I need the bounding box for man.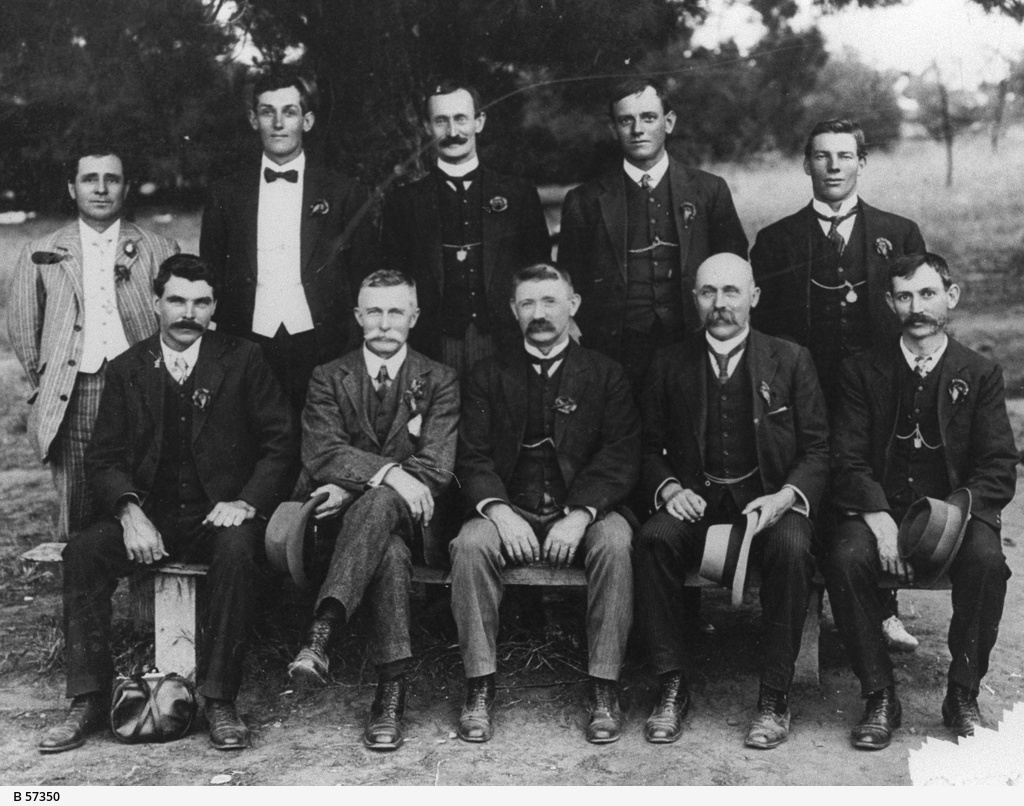
Here it is: locate(824, 250, 1020, 746).
